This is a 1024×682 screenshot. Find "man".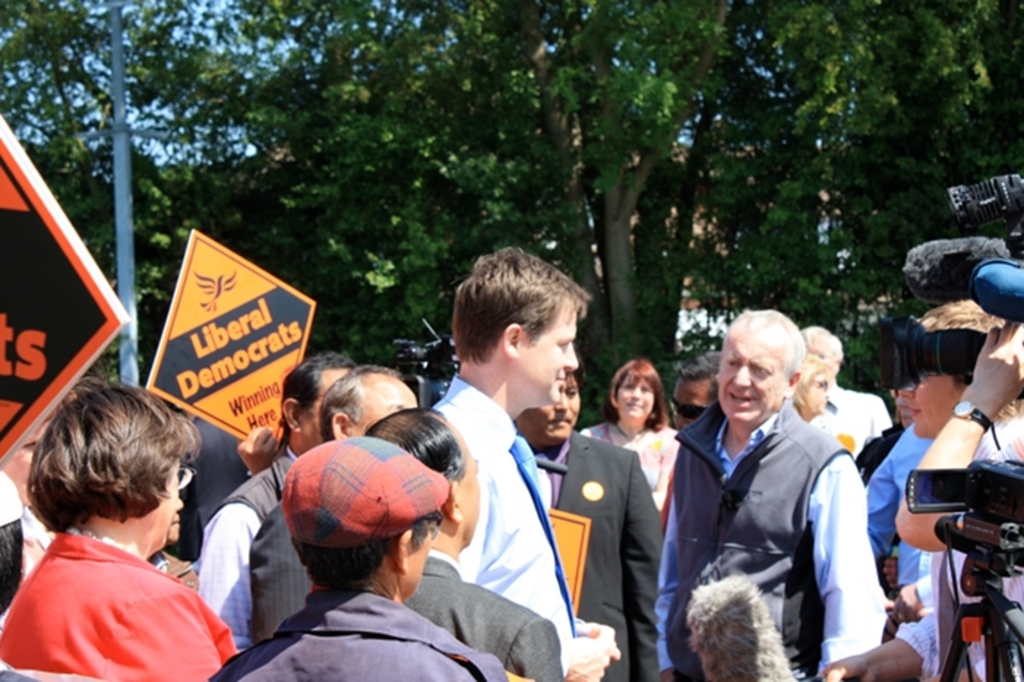
Bounding box: box=[516, 375, 666, 681].
